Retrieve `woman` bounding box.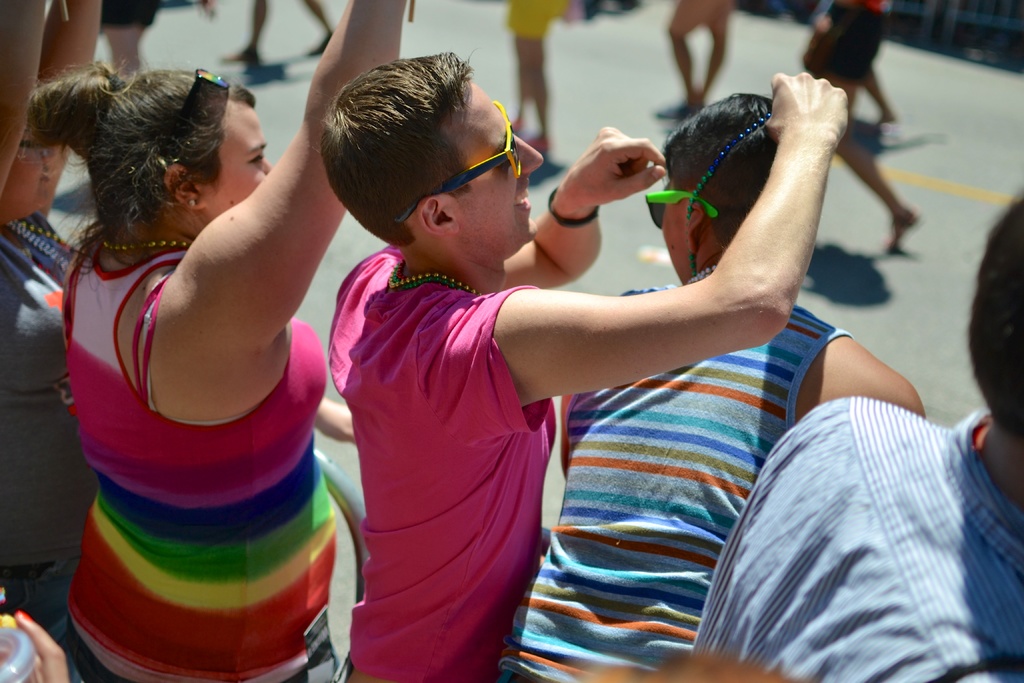
Bounding box: region(0, 0, 89, 651).
